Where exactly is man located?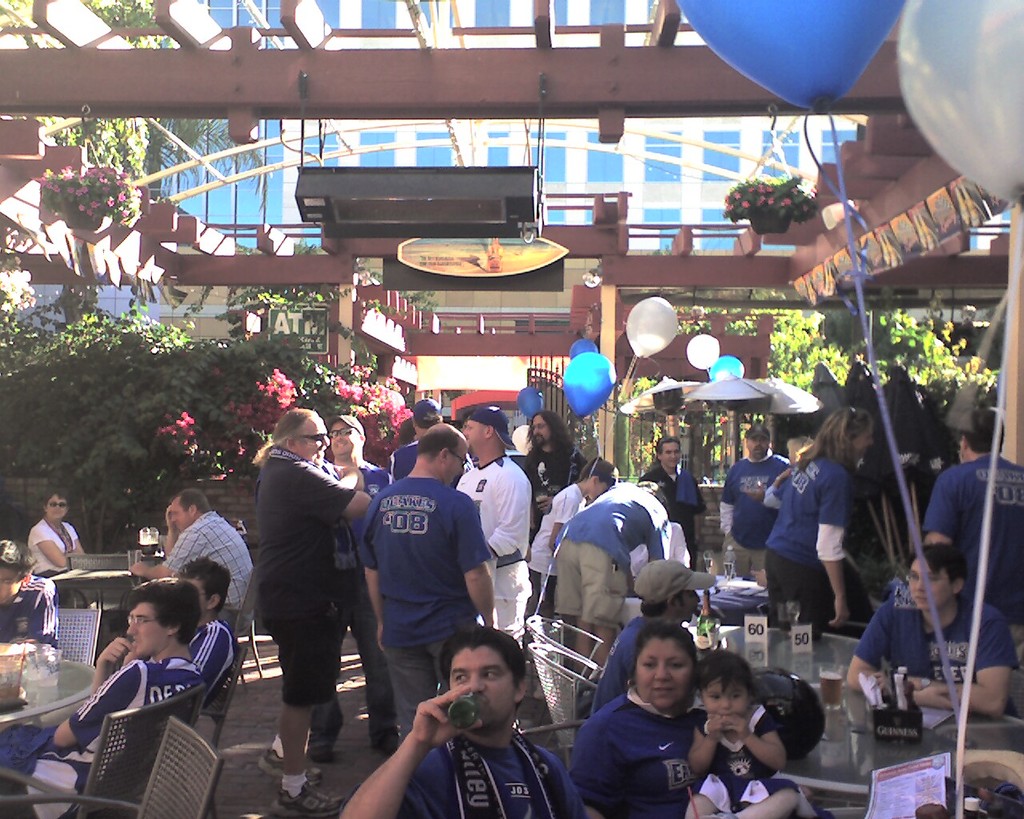
Its bounding box is 922,407,1023,718.
